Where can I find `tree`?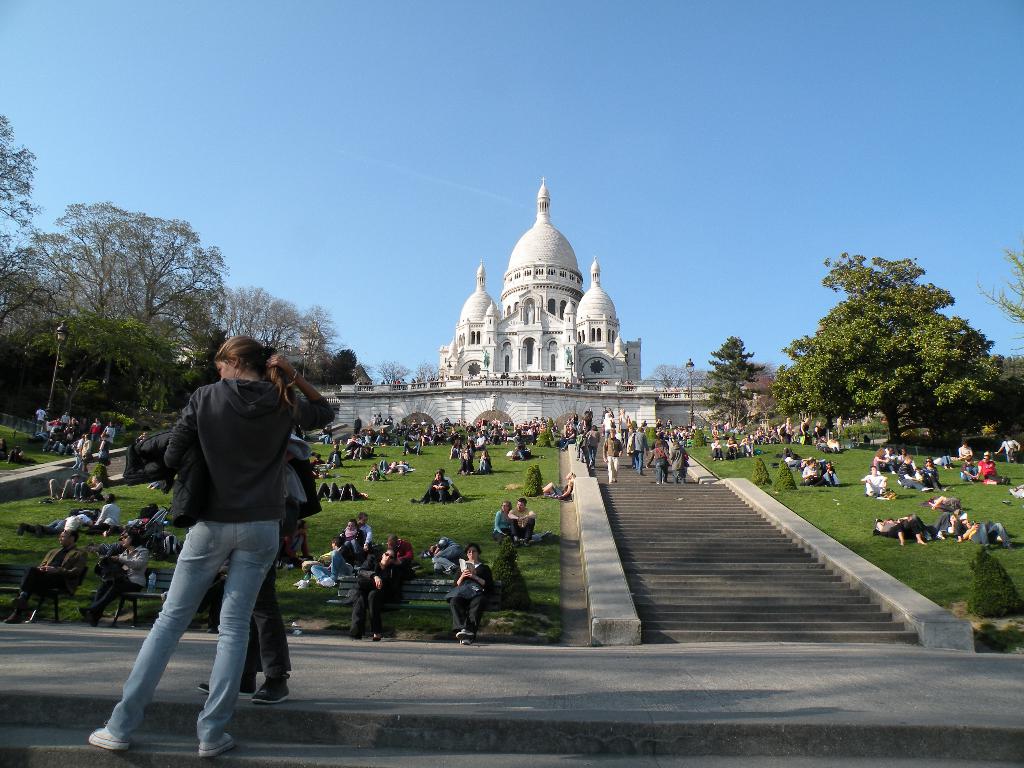
You can find it at box(372, 357, 411, 381).
